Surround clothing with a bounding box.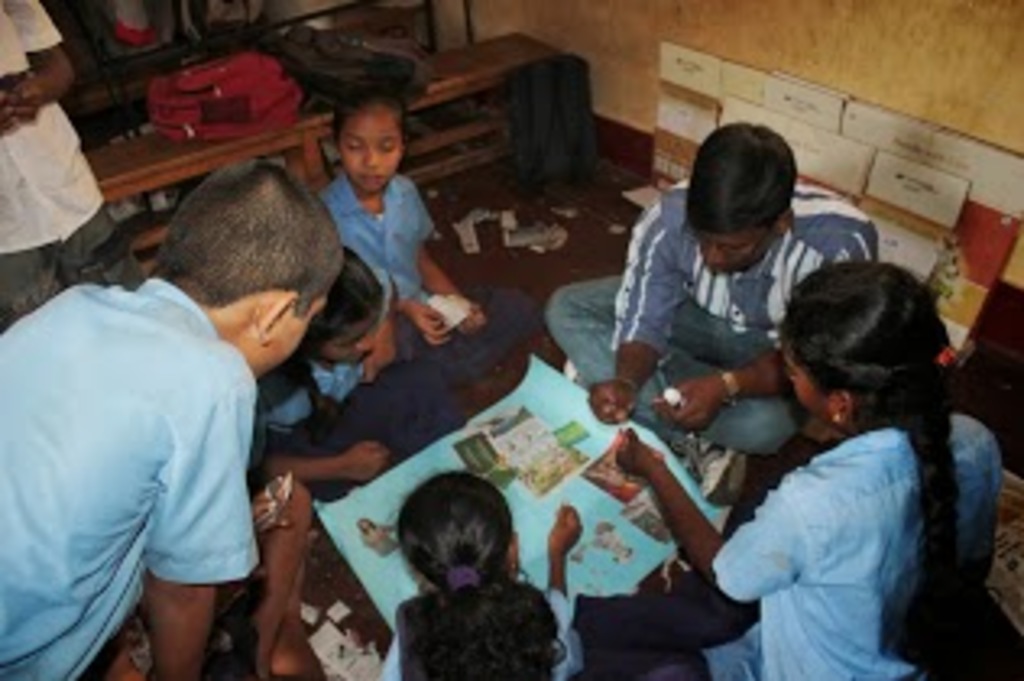
crop(710, 422, 1008, 678).
